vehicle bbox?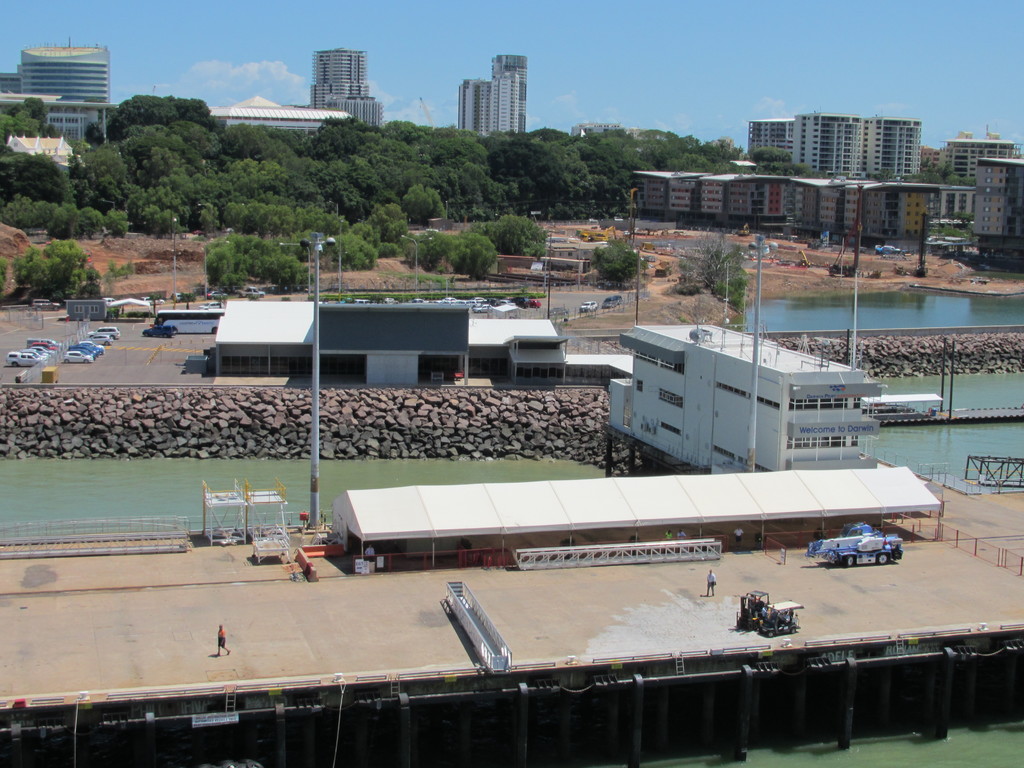
(876, 244, 904, 255)
